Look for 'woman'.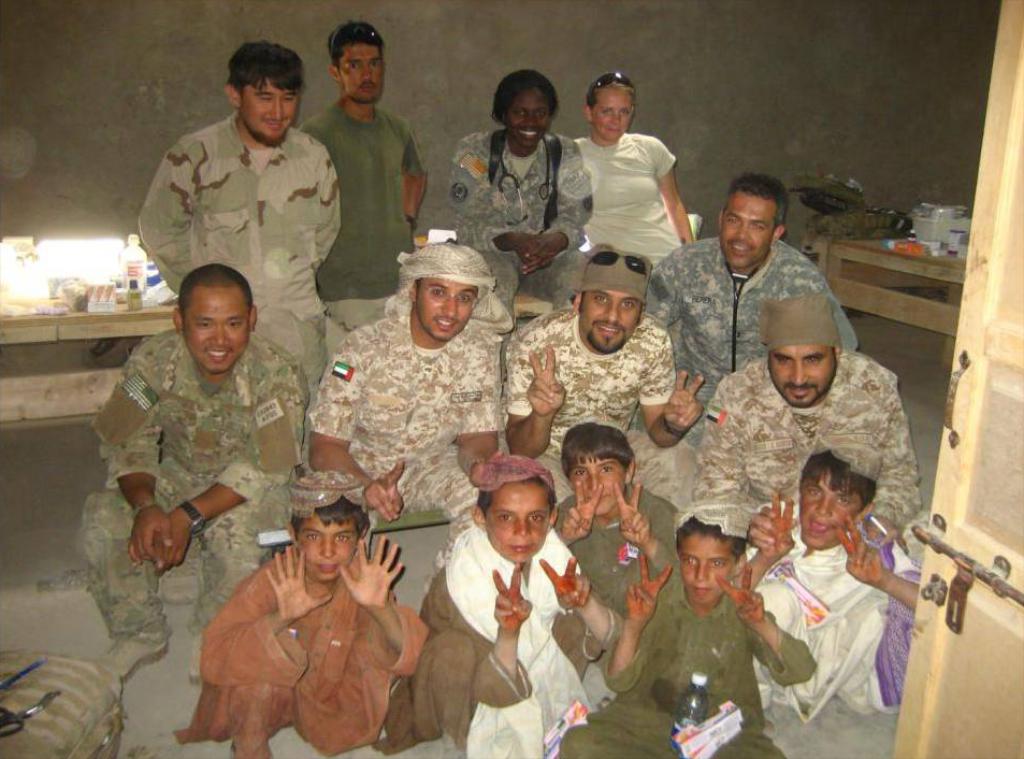
Found: 447 69 593 310.
